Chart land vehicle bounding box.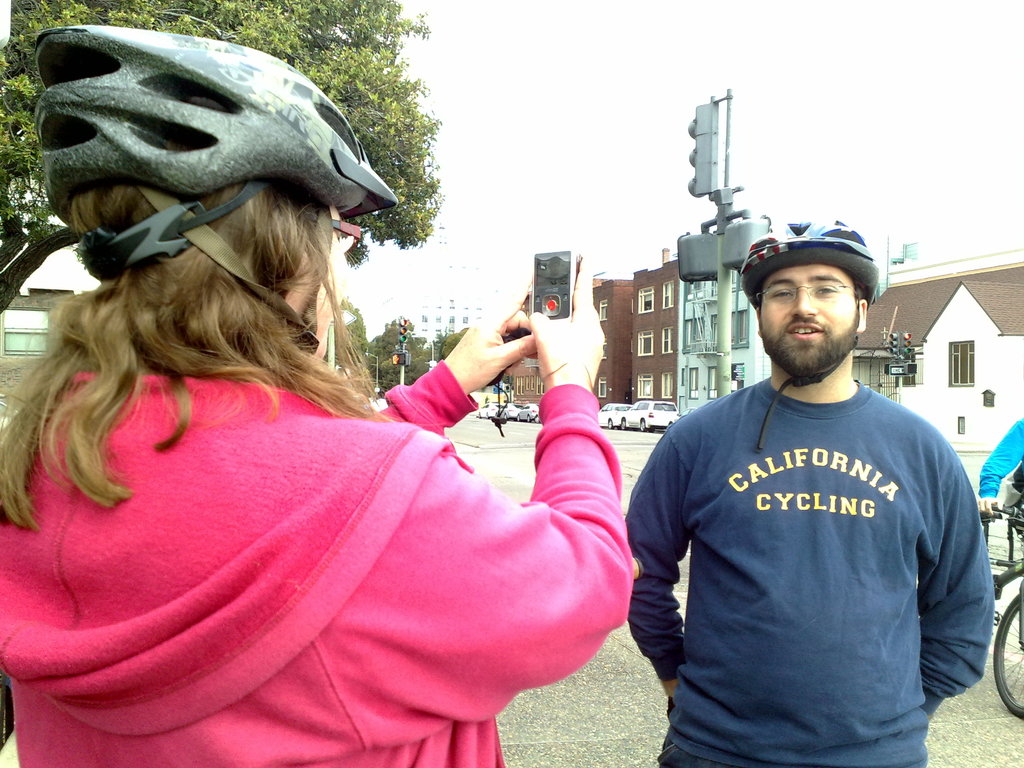
Charted: region(975, 505, 1023, 721).
